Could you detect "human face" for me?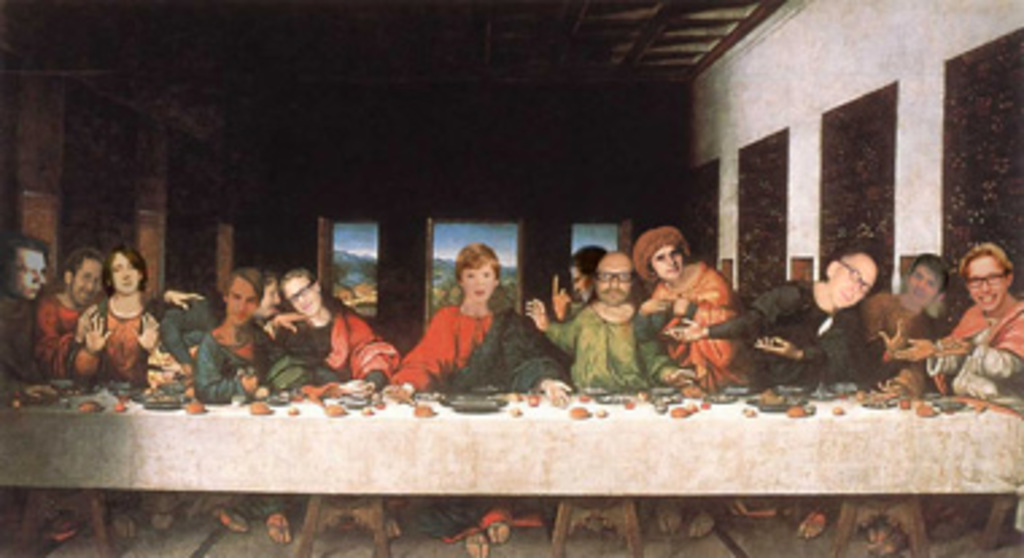
Detection result: (905, 267, 946, 302).
